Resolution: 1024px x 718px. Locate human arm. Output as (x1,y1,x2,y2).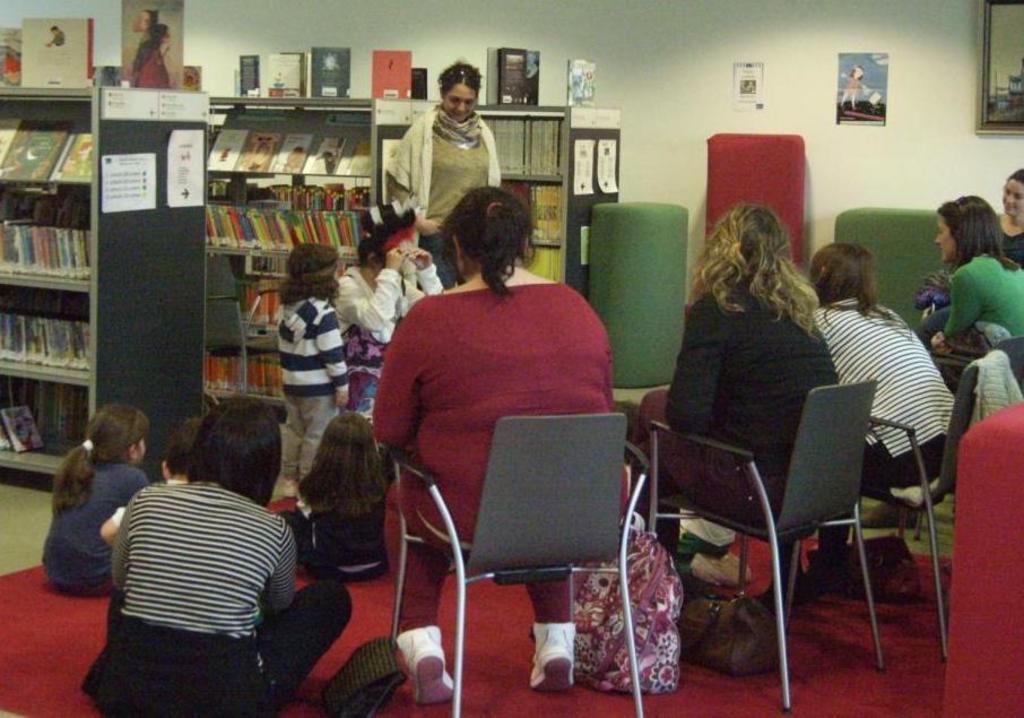
(926,327,953,353).
